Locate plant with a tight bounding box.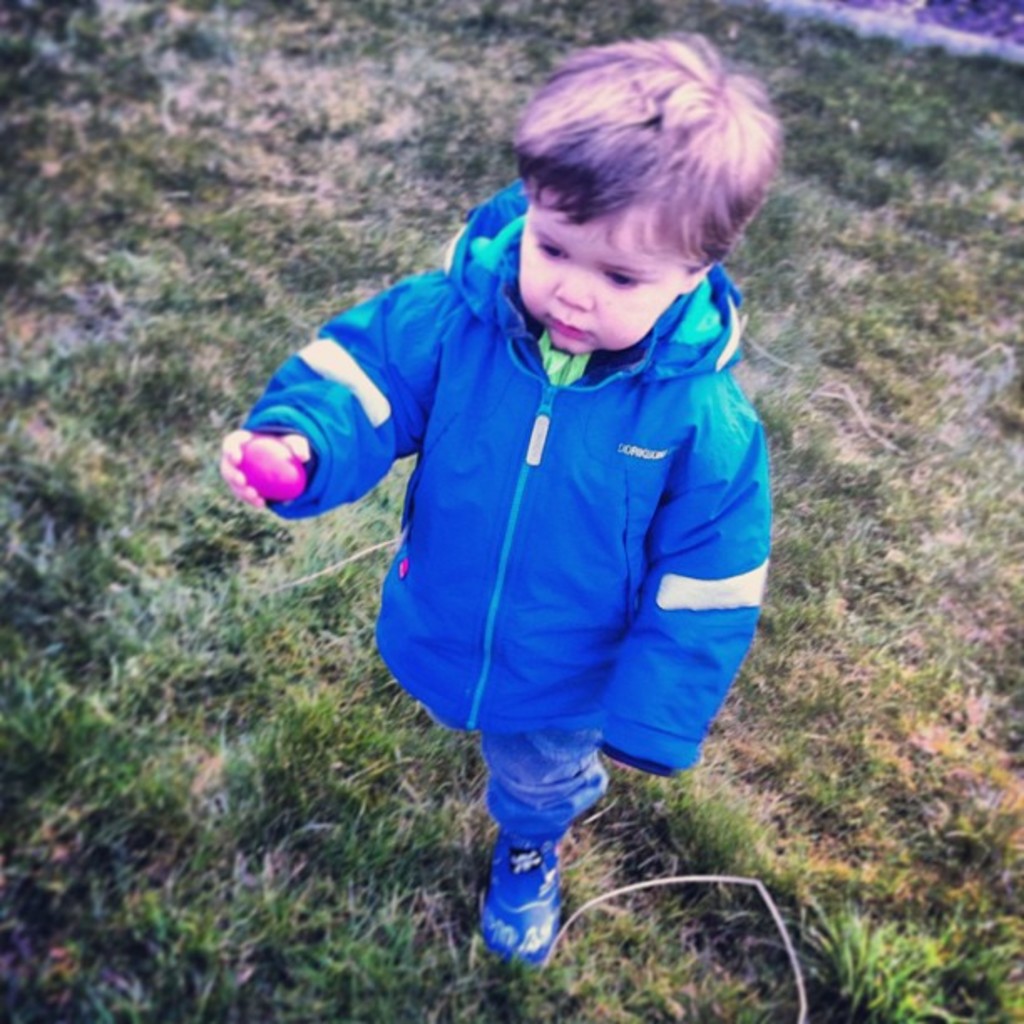
bbox=(740, 909, 969, 1022).
